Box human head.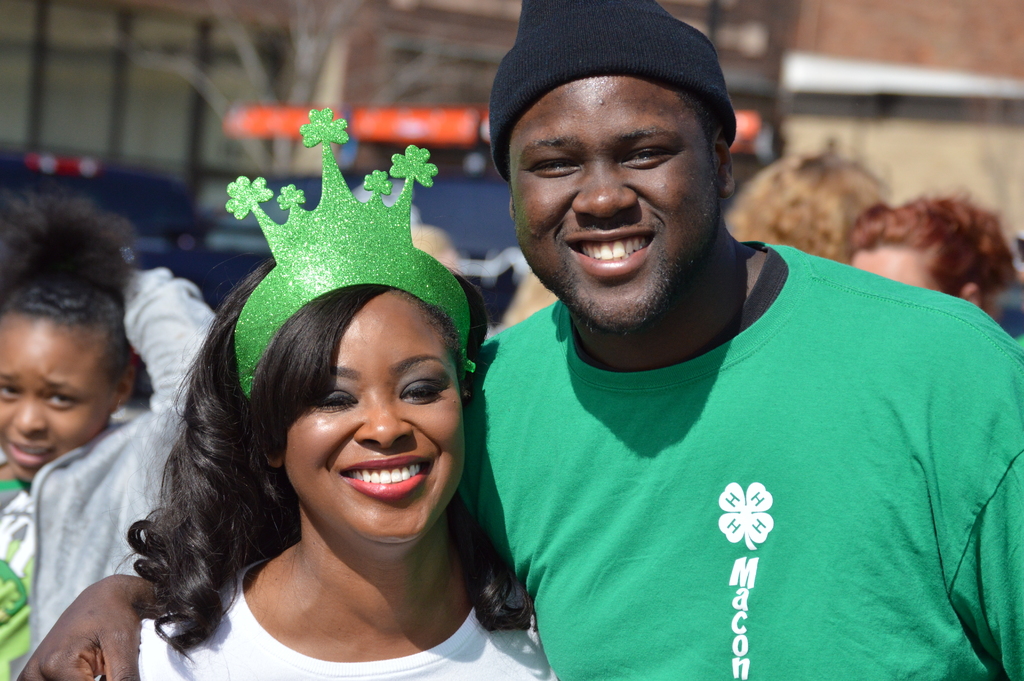
0,179,145,490.
